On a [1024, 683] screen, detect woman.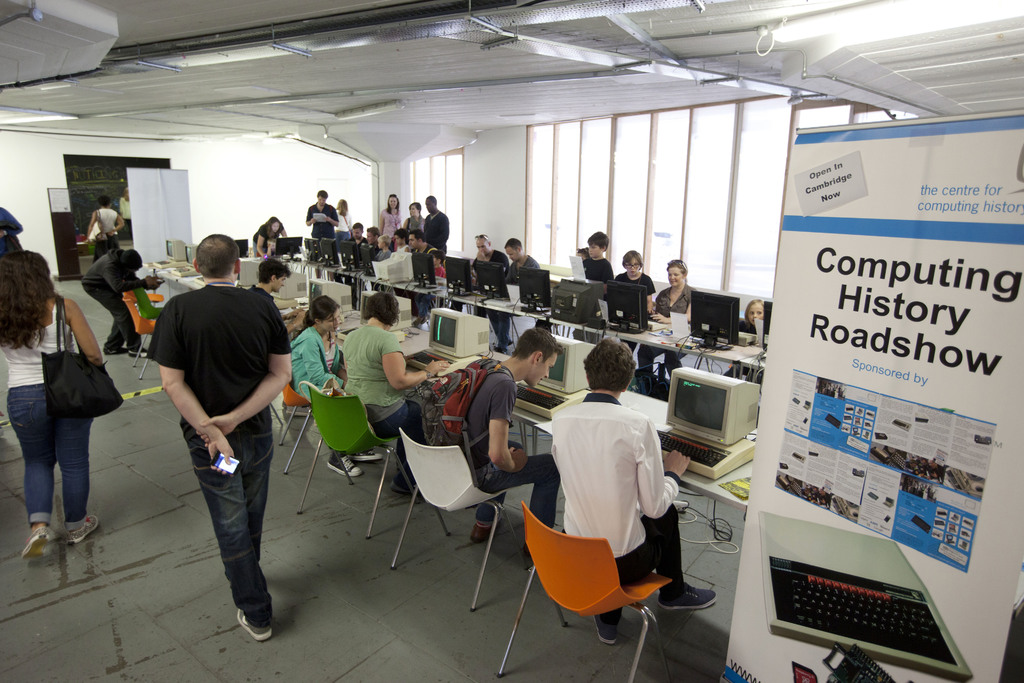
<region>289, 297, 385, 473</region>.
